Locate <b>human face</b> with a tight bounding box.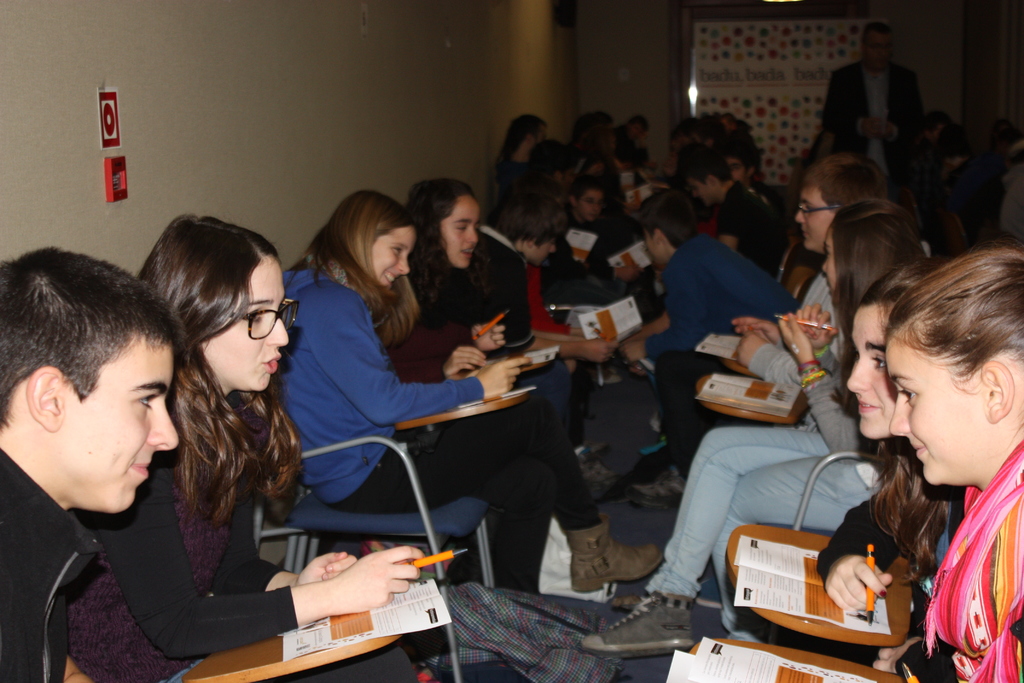
box=[845, 305, 897, 439].
